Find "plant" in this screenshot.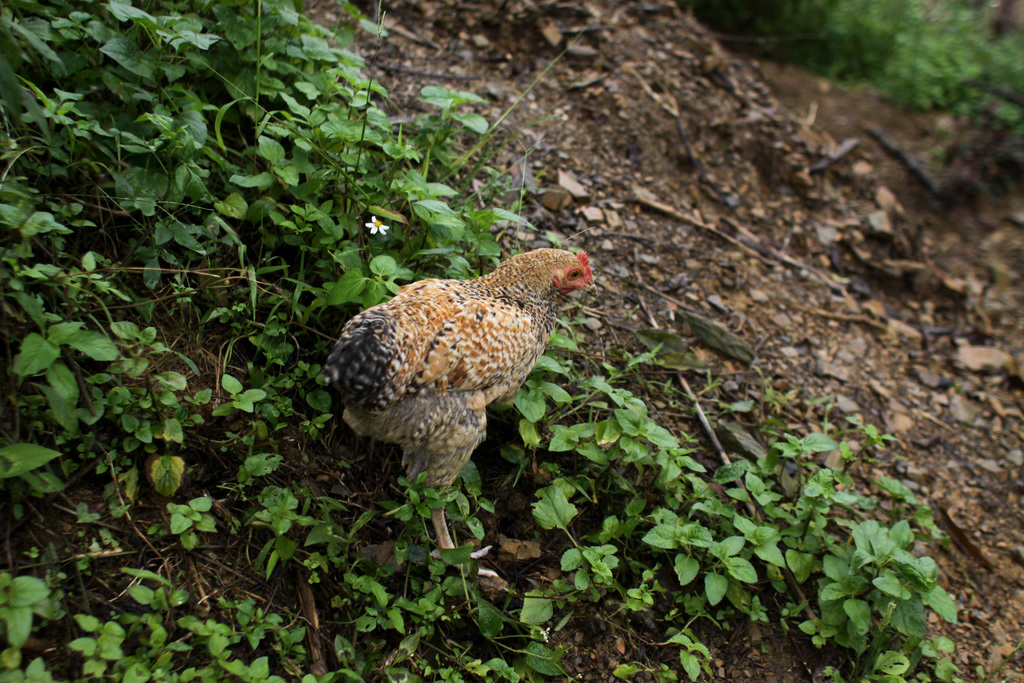
The bounding box for "plant" is bbox=(809, 515, 964, 652).
